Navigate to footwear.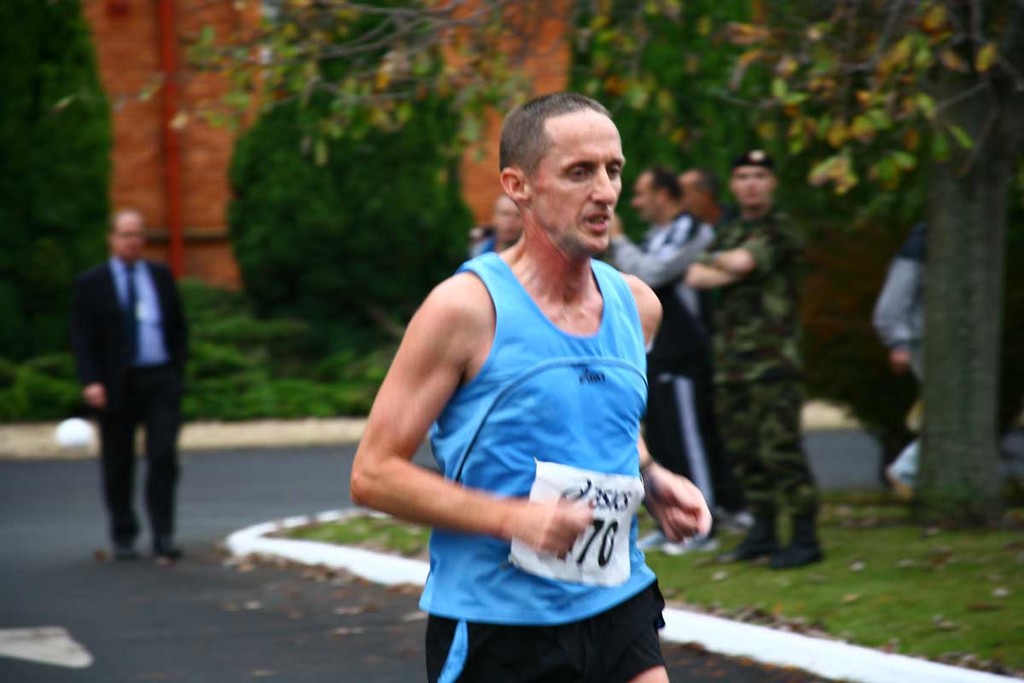
Navigation target: [149,534,182,557].
